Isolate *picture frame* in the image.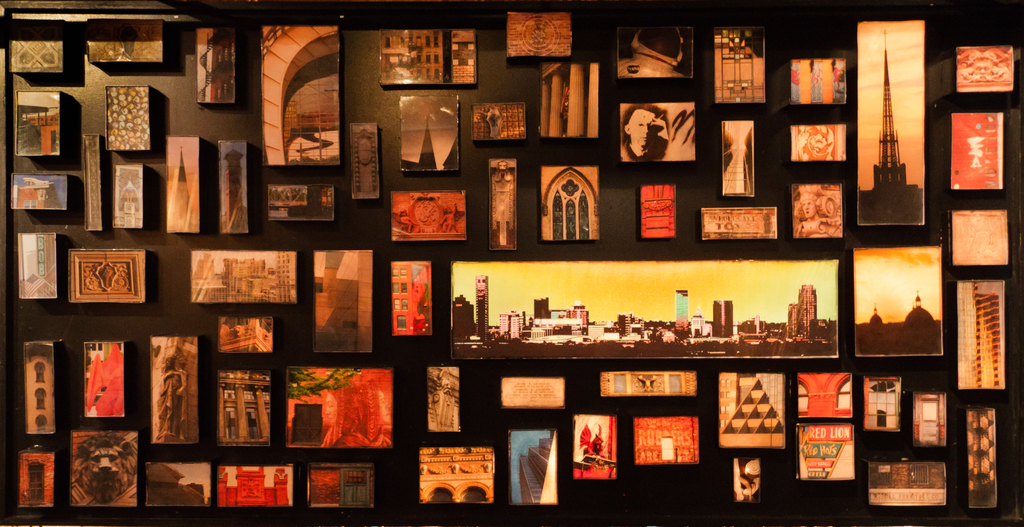
Isolated region: Rect(798, 421, 858, 479).
